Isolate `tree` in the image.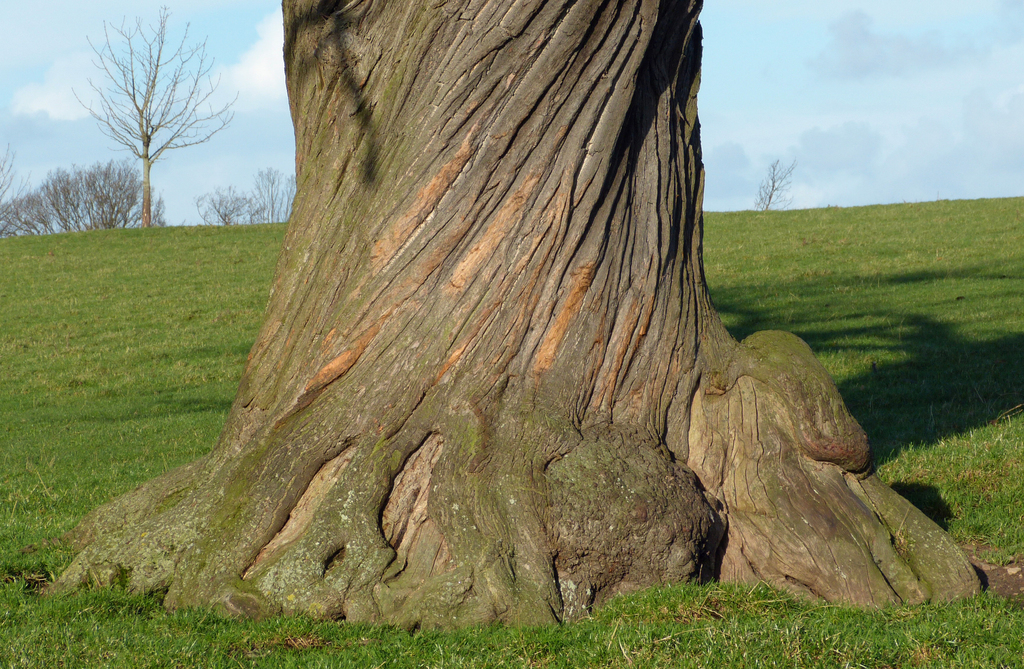
Isolated region: 61 6 959 593.
